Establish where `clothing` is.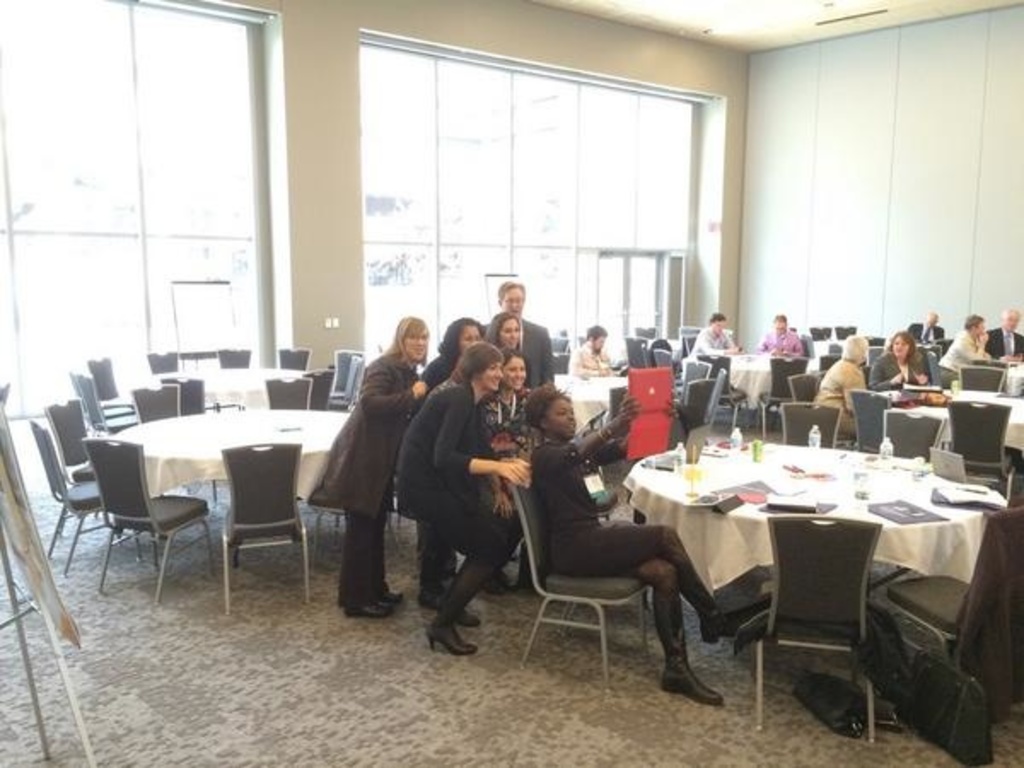
Established at {"x1": 901, "y1": 319, "x2": 945, "y2": 345}.
